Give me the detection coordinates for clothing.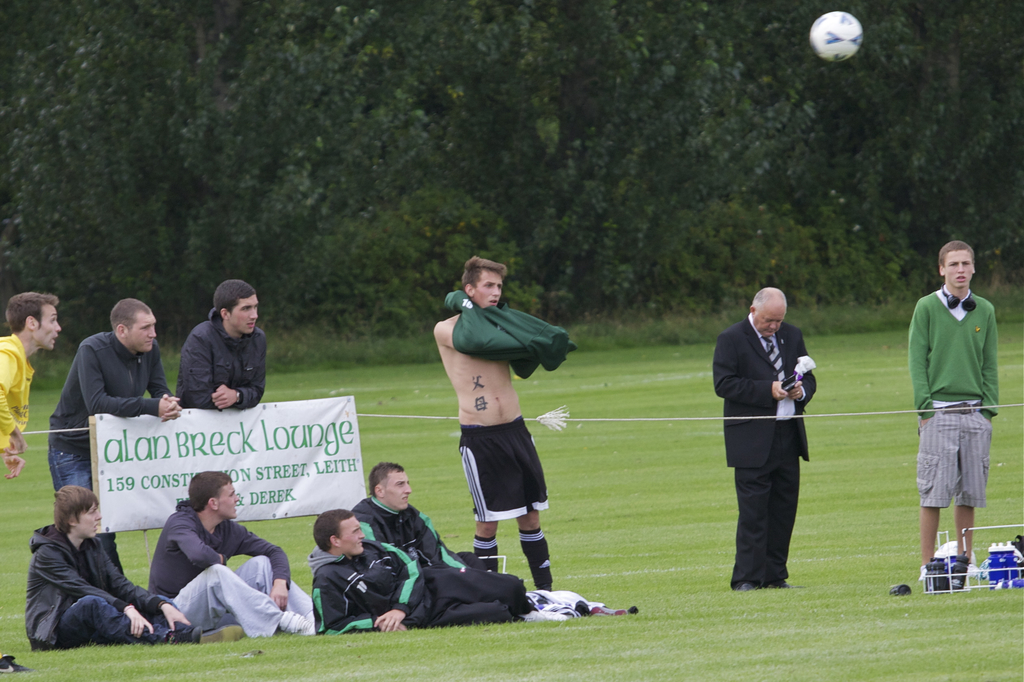
l=445, t=288, r=577, b=381.
